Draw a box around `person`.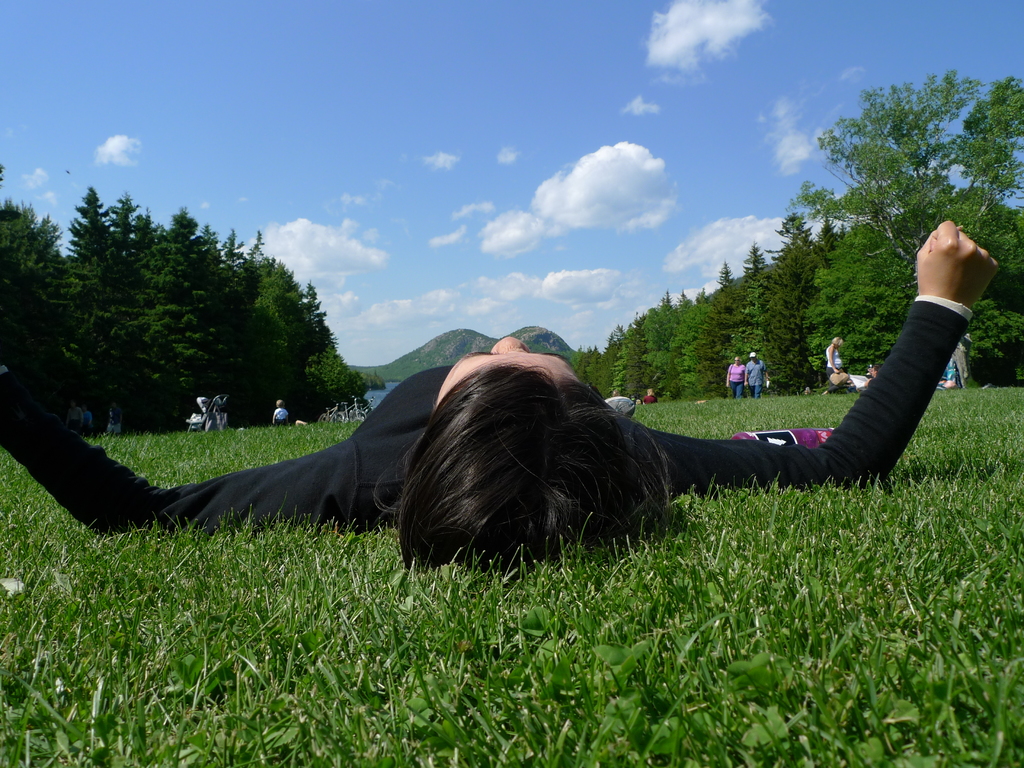
0,214,1006,579.
